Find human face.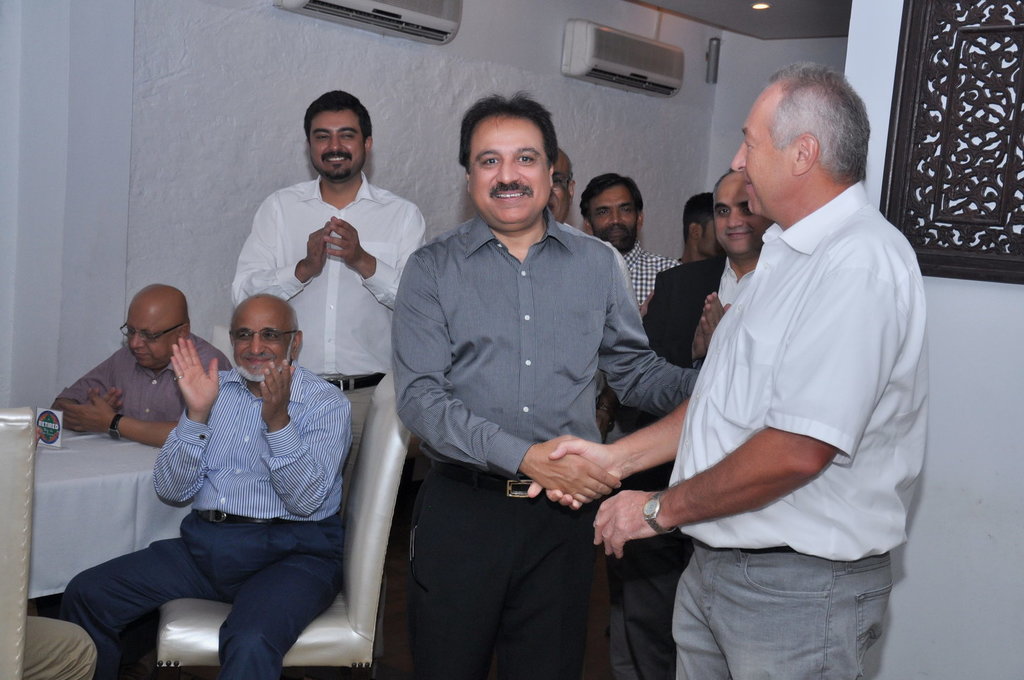
pyautogui.locateOnScreen(583, 183, 638, 240).
